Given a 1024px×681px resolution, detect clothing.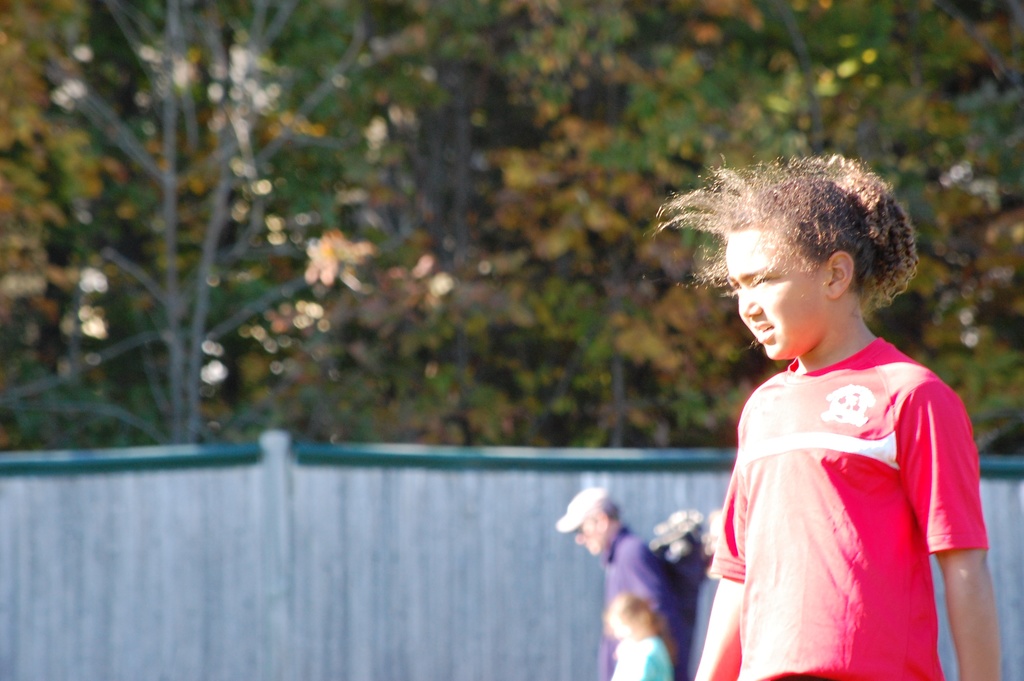
pyautogui.locateOnScreen(710, 331, 988, 680).
